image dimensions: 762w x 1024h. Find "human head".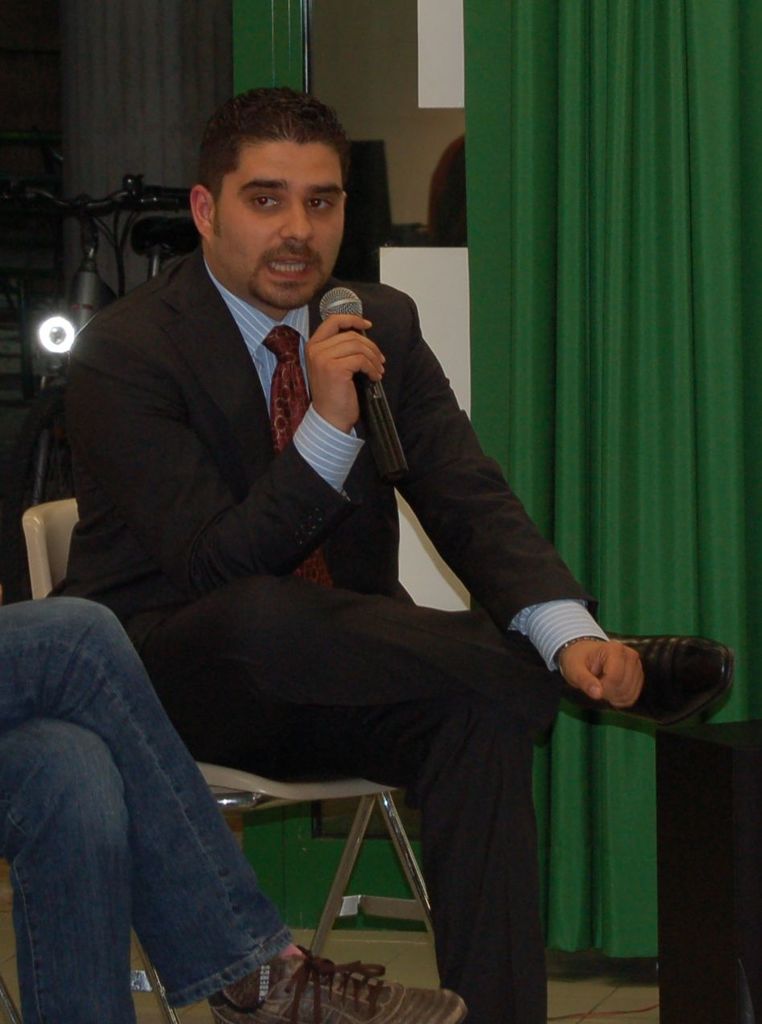
rect(195, 85, 351, 317).
